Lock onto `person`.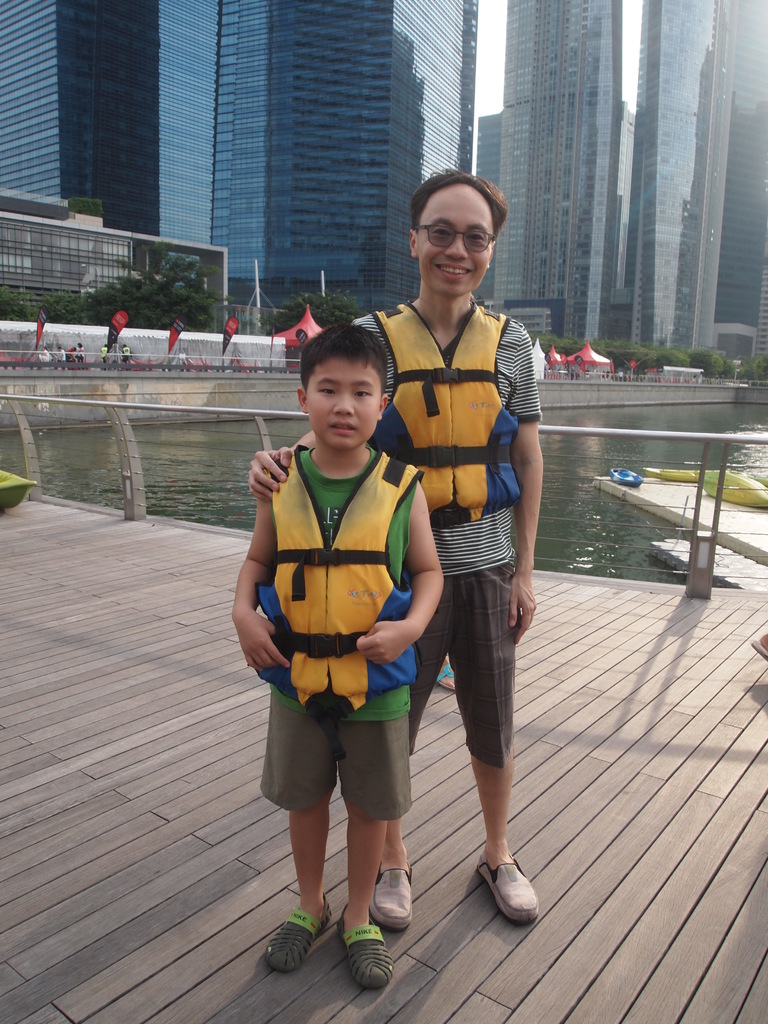
Locked: (x1=100, y1=344, x2=109, y2=368).
